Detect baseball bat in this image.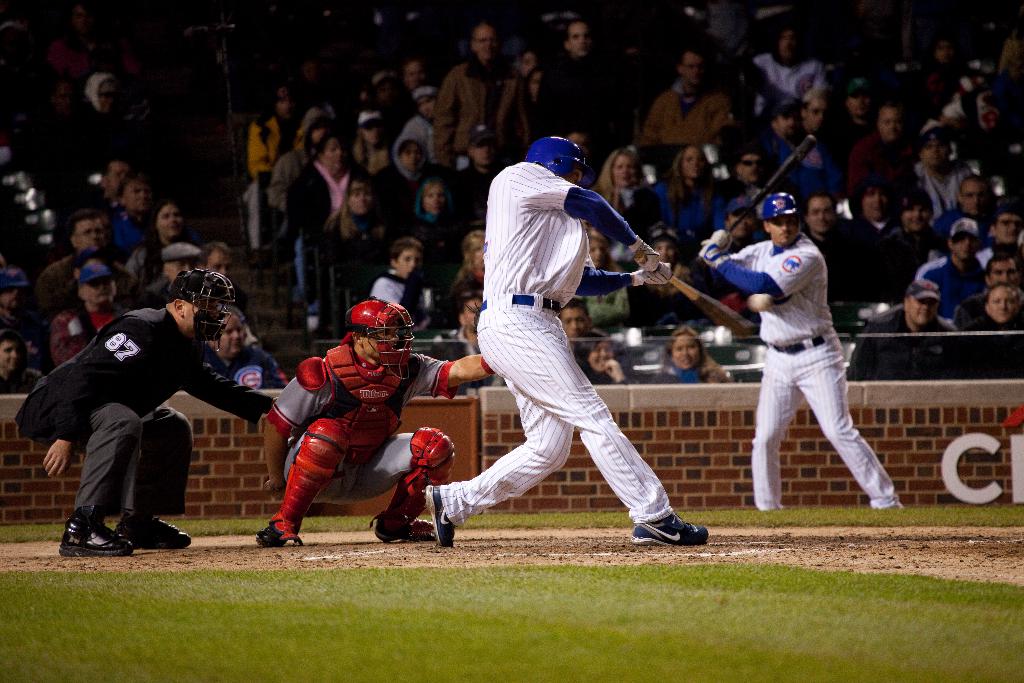
Detection: box=[637, 258, 757, 333].
